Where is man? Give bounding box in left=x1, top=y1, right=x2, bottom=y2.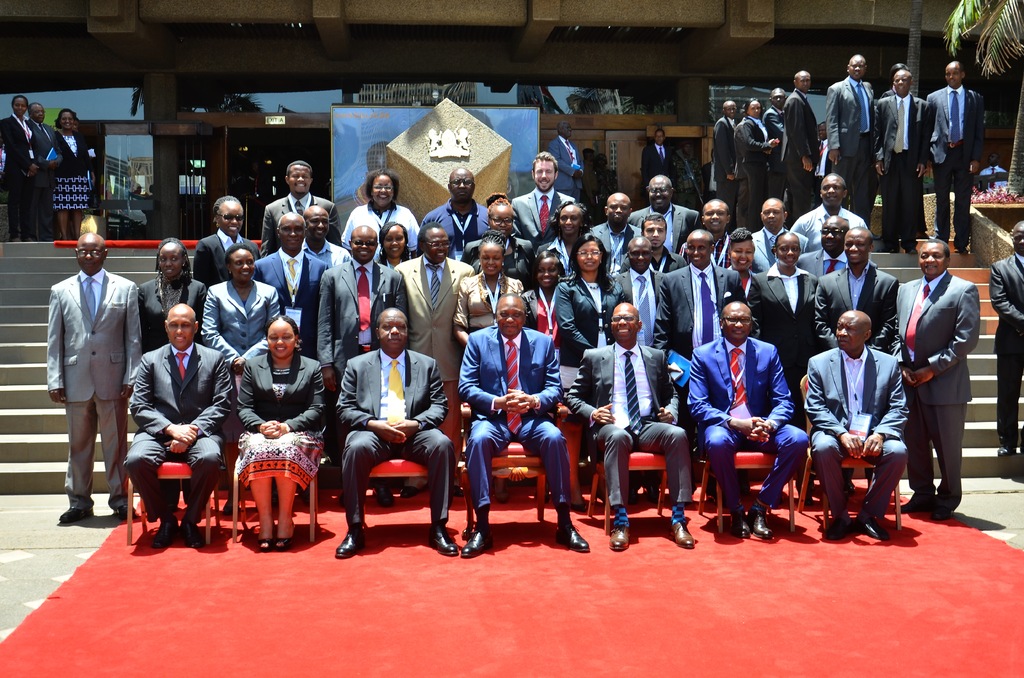
left=712, top=95, right=758, bottom=199.
